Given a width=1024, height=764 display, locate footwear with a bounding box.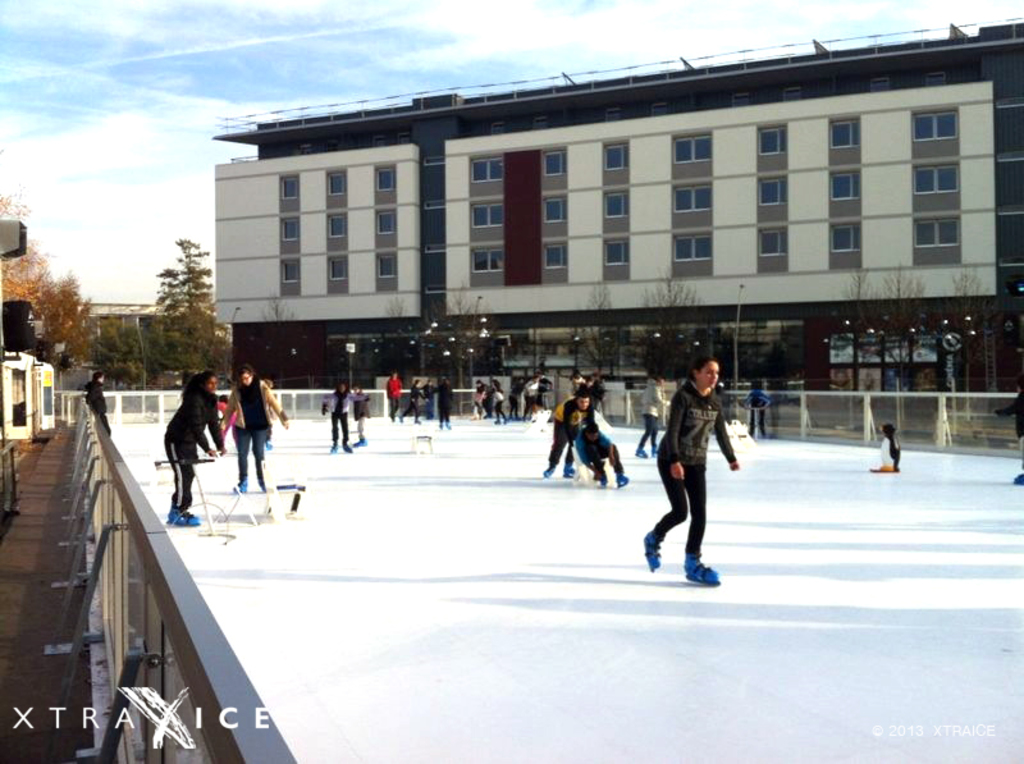
Located: [x1=563, y1=463, x2=575, y2=475].
